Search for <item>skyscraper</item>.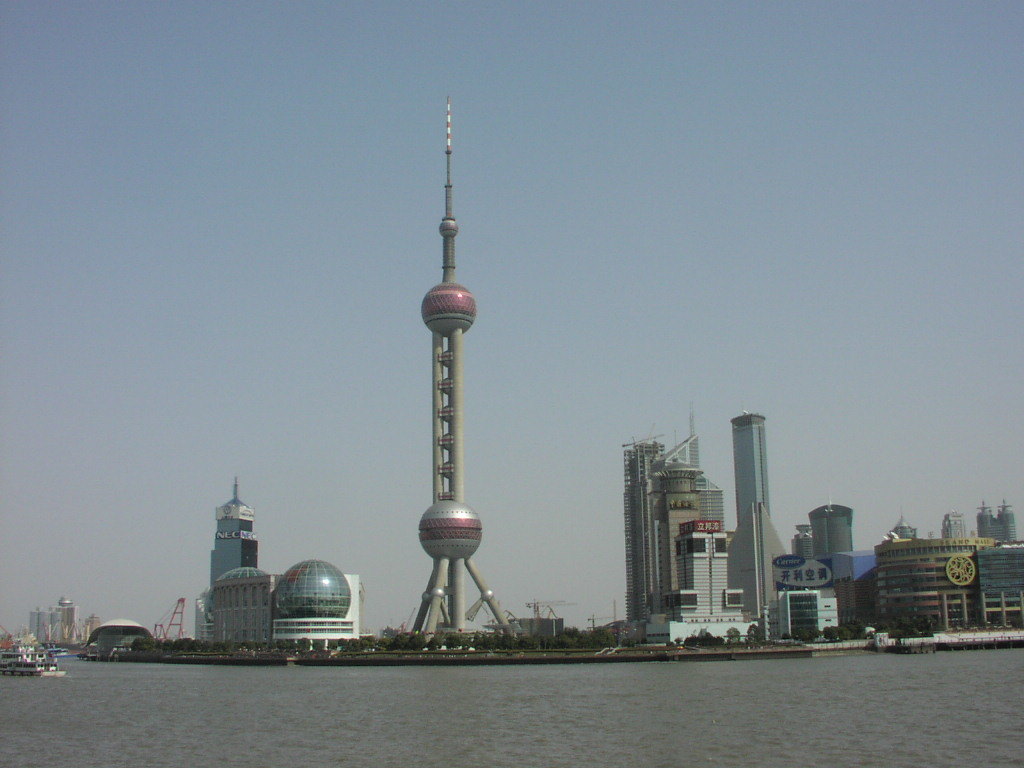
Found at {"x1": 199, "y1": 486, "x2": 362, "y2": 647}.
